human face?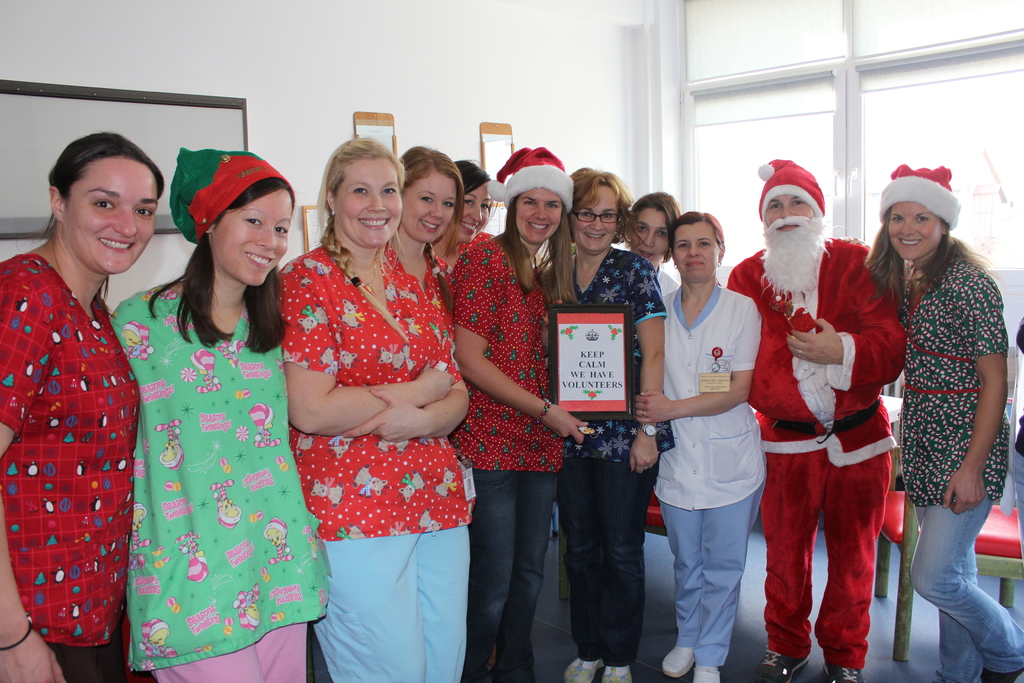
select_region(631, 210, 670, 268)
